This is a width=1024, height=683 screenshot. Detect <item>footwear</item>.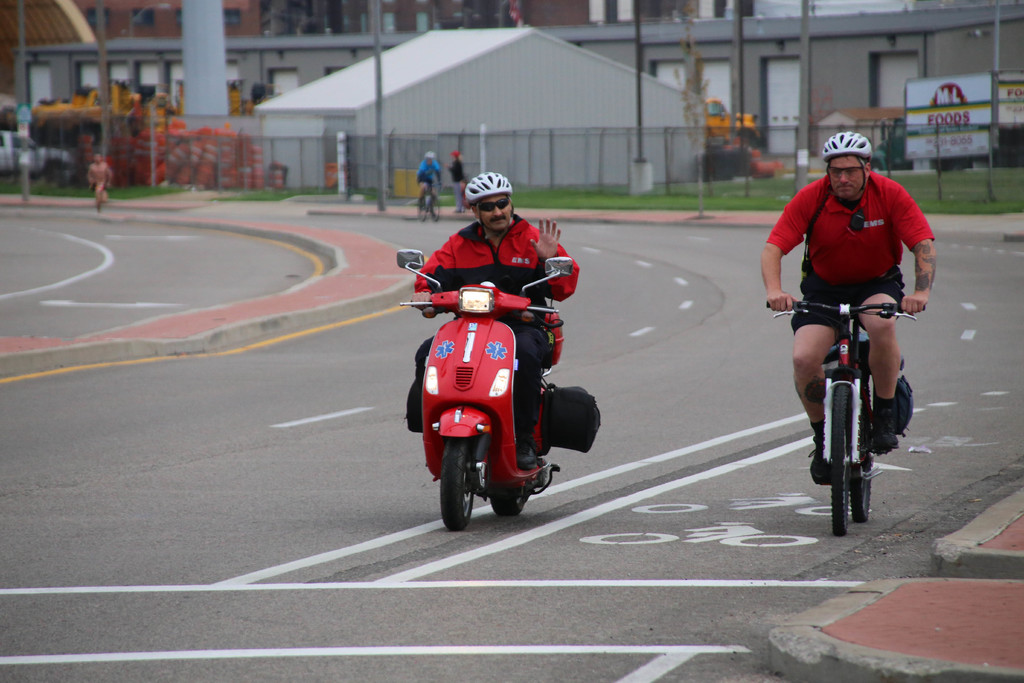
(430,208,436,216).
